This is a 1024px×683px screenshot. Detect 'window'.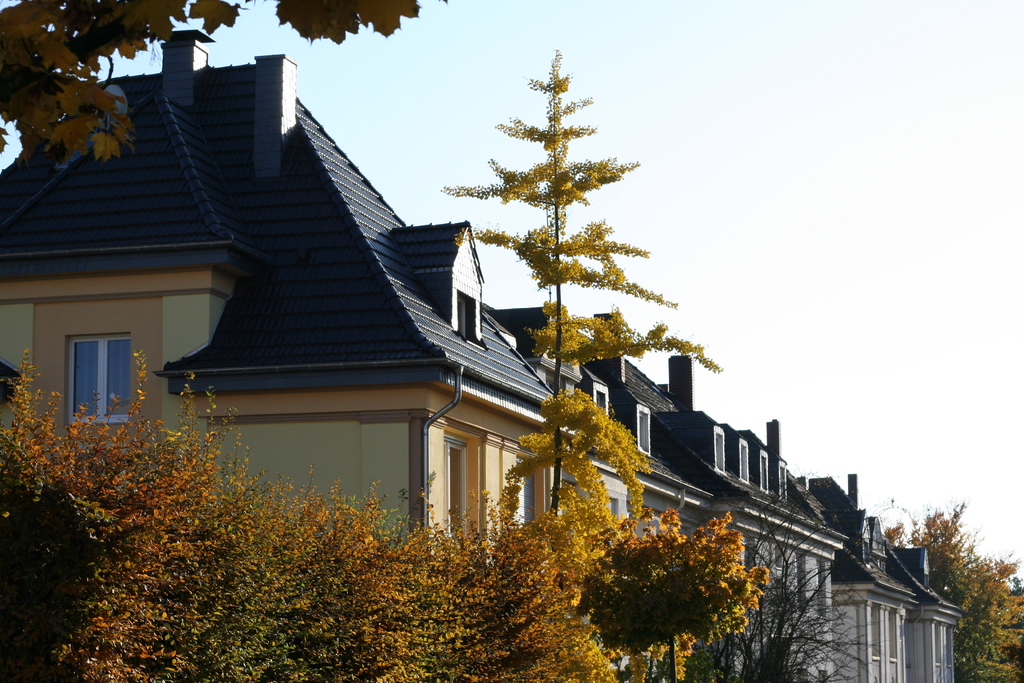
[51,302,136,420].
